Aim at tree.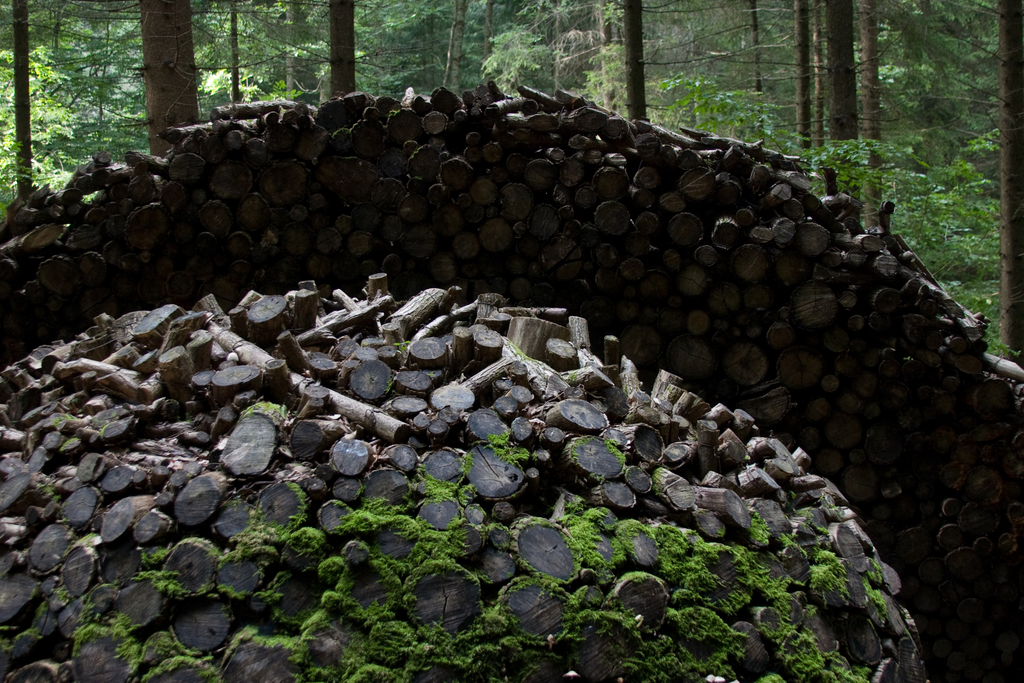
Aimed at [851, 0, 880, 144].
